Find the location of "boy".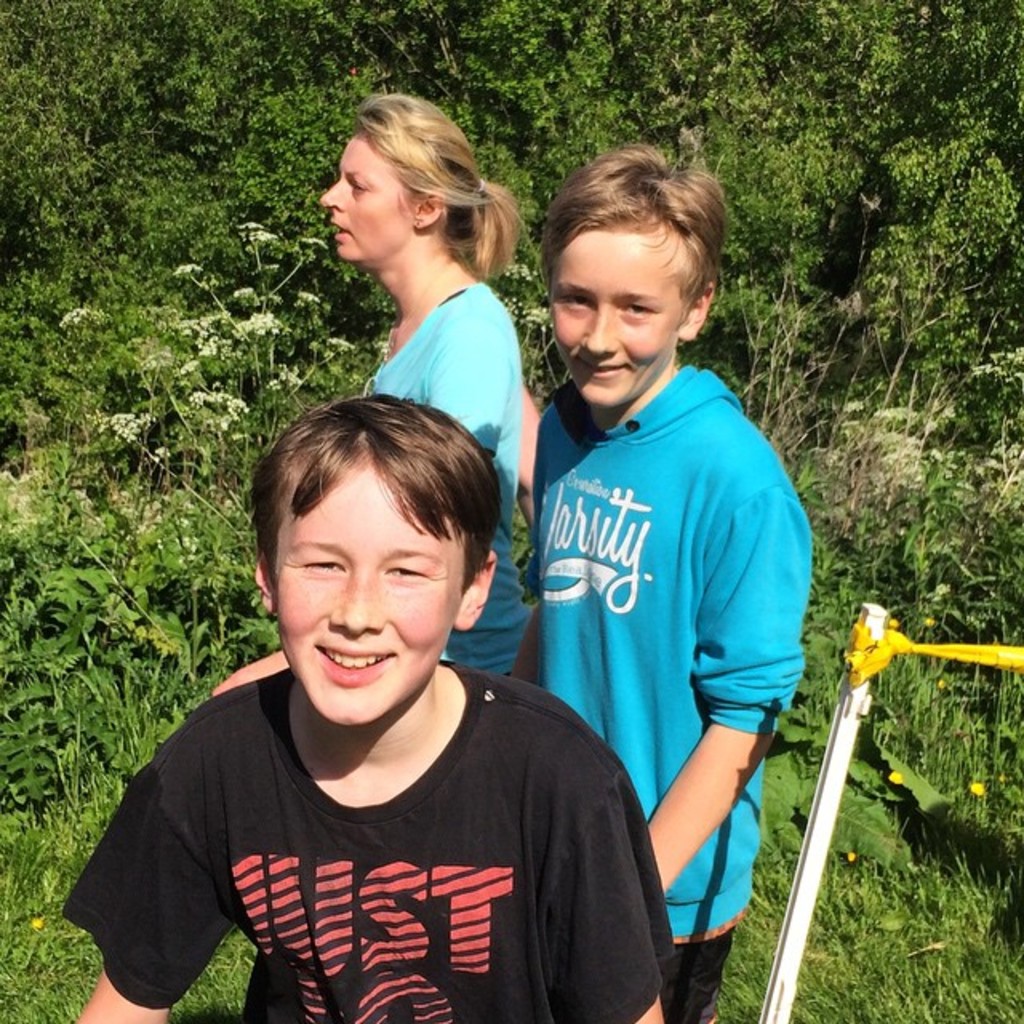
Location: (480,157,819,994).
